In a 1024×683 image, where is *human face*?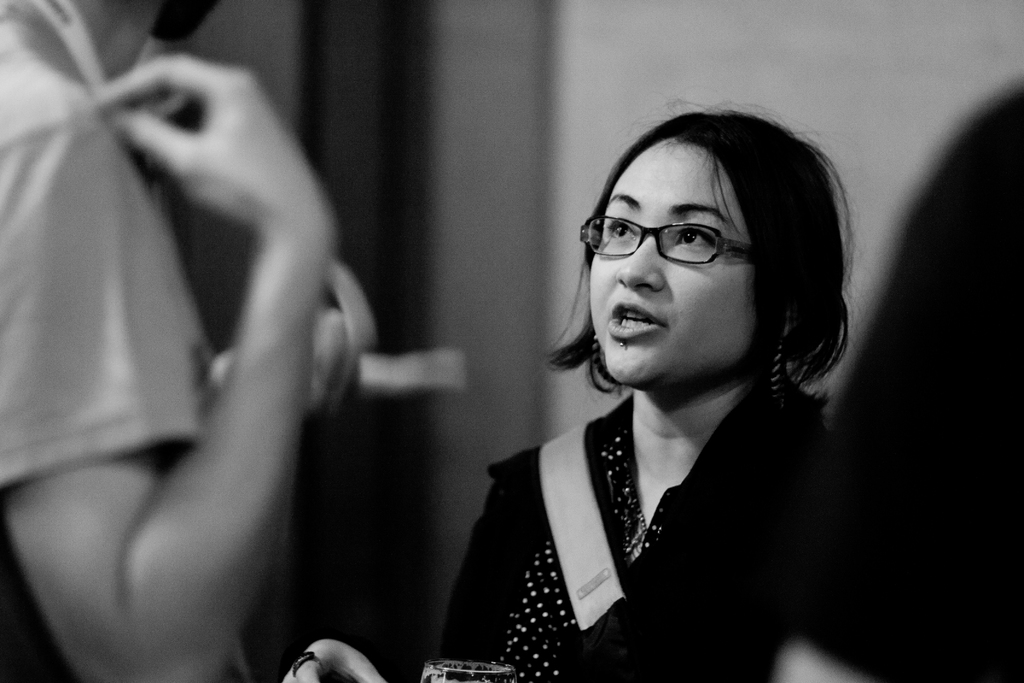
Rect(584, 147, 756, 382).
